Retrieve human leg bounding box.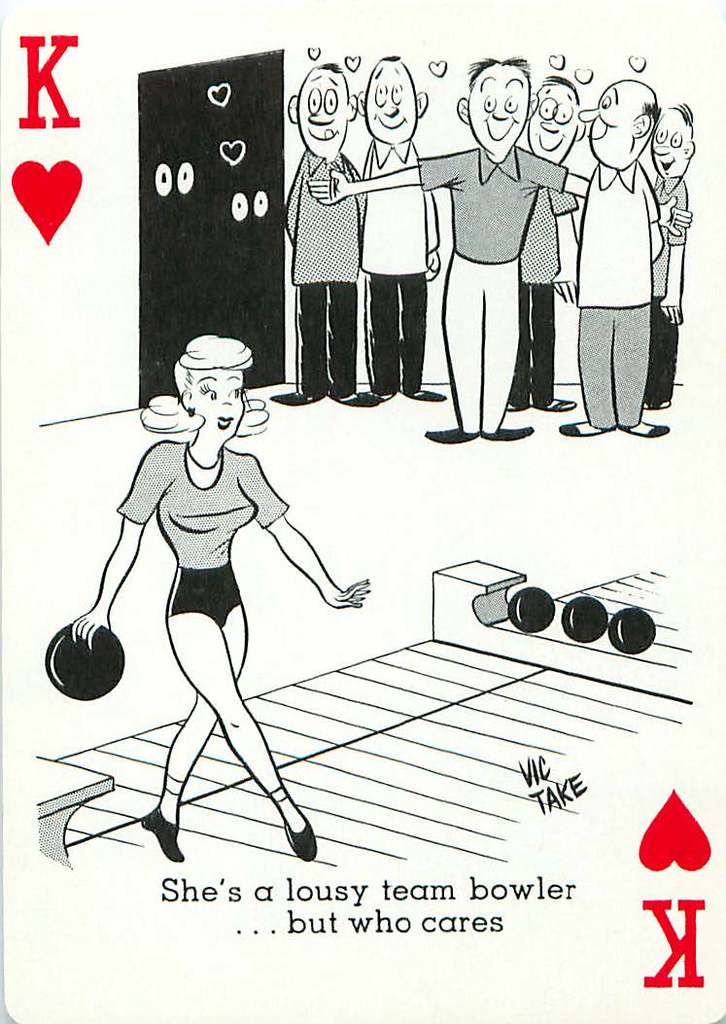
Bounding box: box(642, 281, 660, 408).
